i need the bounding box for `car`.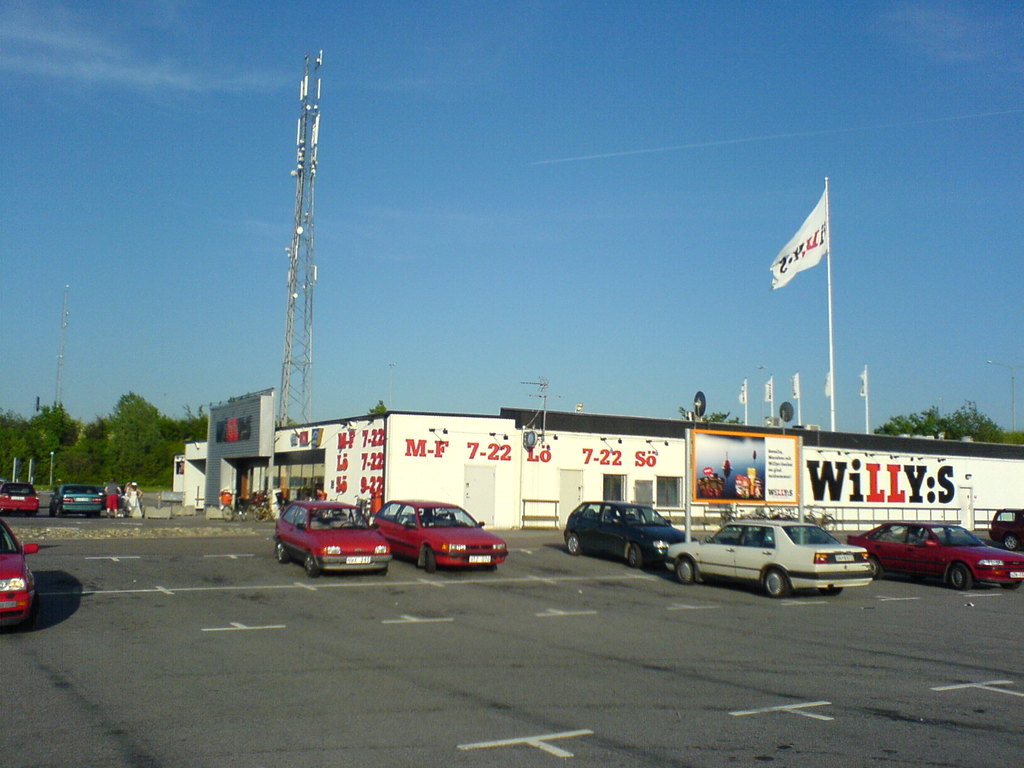
Here it is: bbox(985, 508, 1022, 546).
